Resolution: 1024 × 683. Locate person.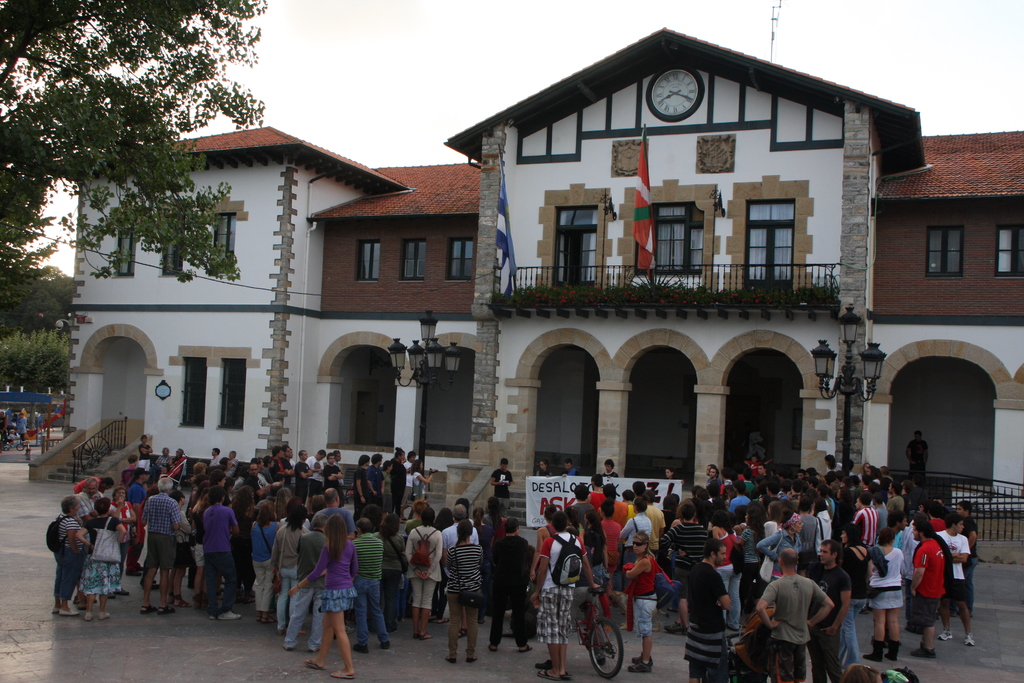
342,499,358,681.
